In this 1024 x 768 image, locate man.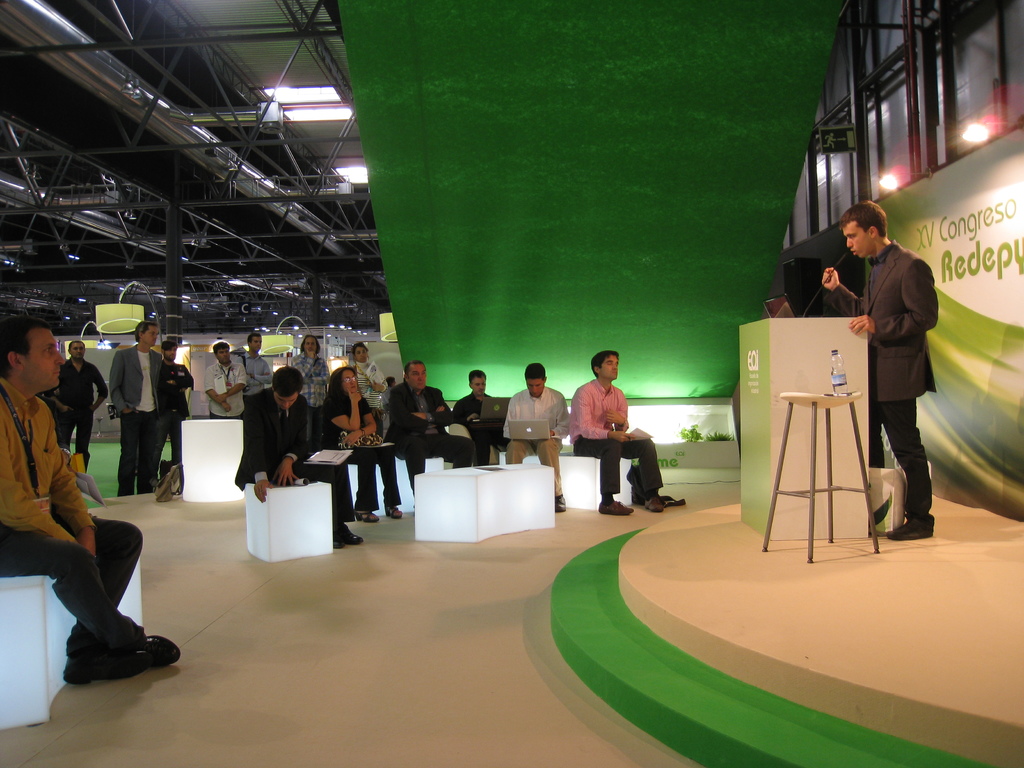
Bounding box: {"x1": 289, "y1": 333, "x2": 334, "y2": 437}.
